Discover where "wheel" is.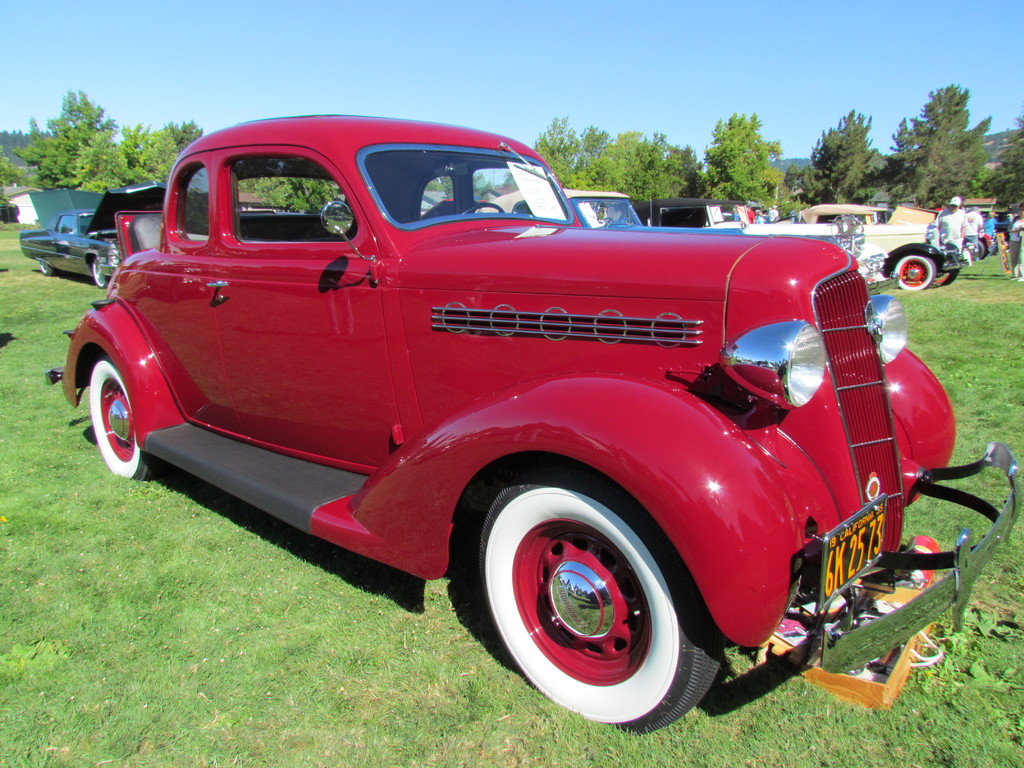
Discovered at {"x1": 477, "y1": 490, "x2": 678, "y2": 709}.
